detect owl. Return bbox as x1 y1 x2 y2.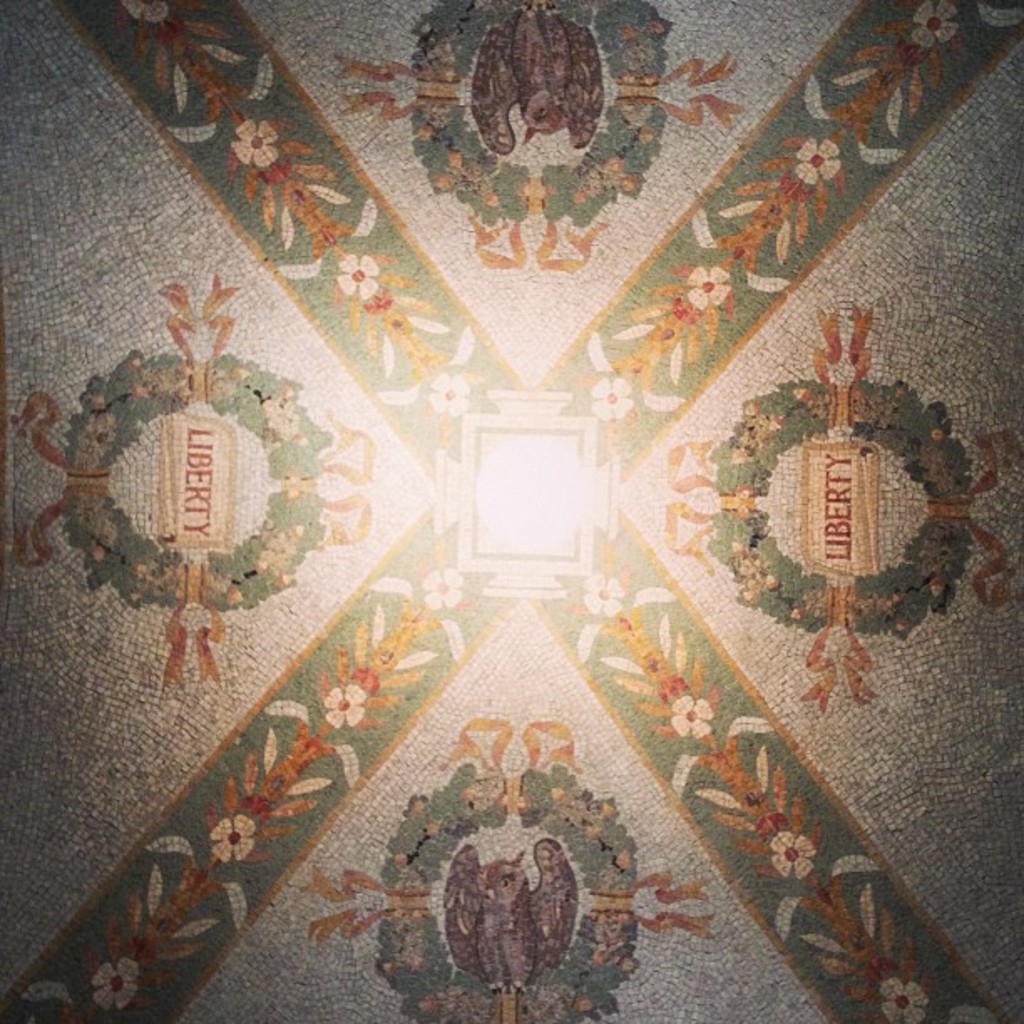
448 835 582 994.
